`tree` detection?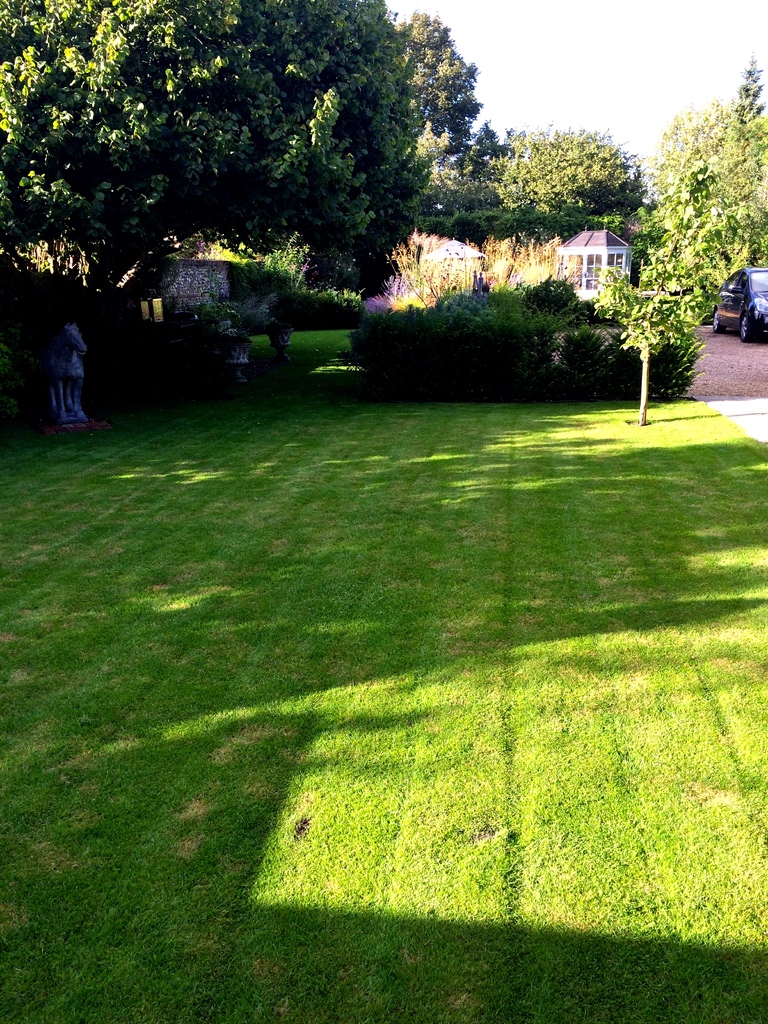
<bbox>611, 77, 753, 396</bbox>
